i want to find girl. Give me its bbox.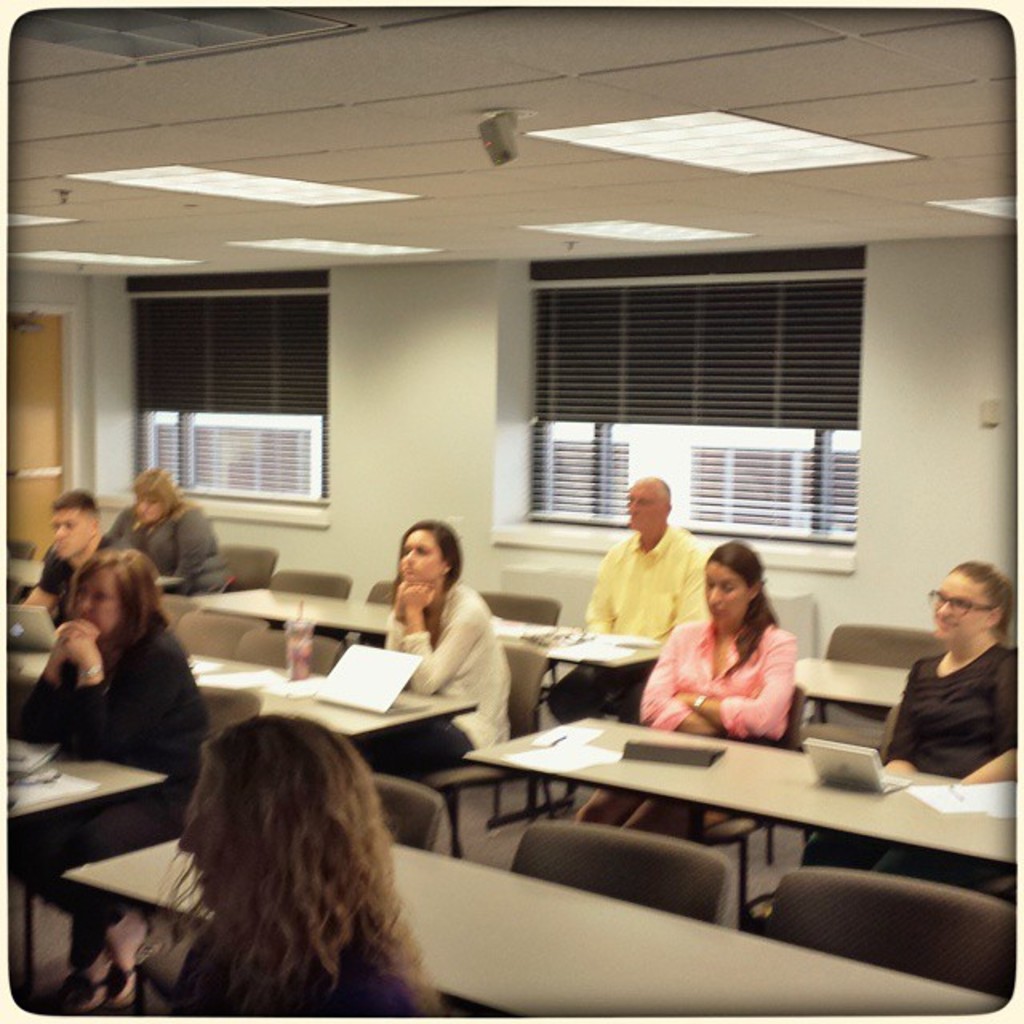
(805, 552, 1019, 915).
